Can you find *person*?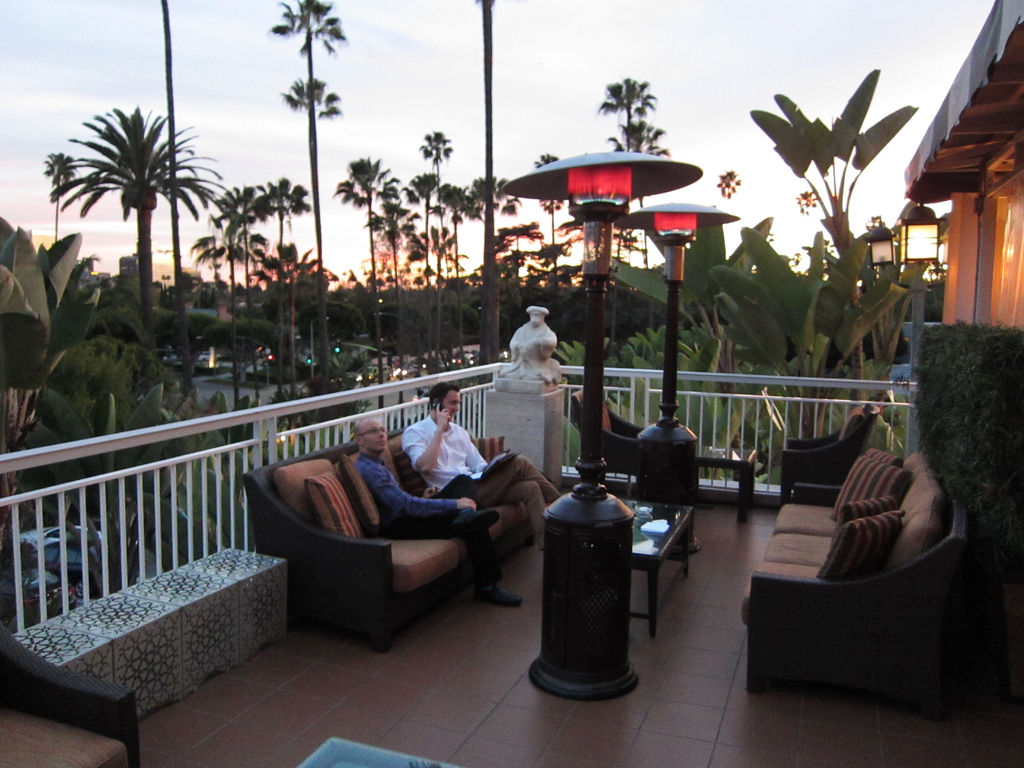
Yes, bounding box: locate(358, 422, 527, 608).
